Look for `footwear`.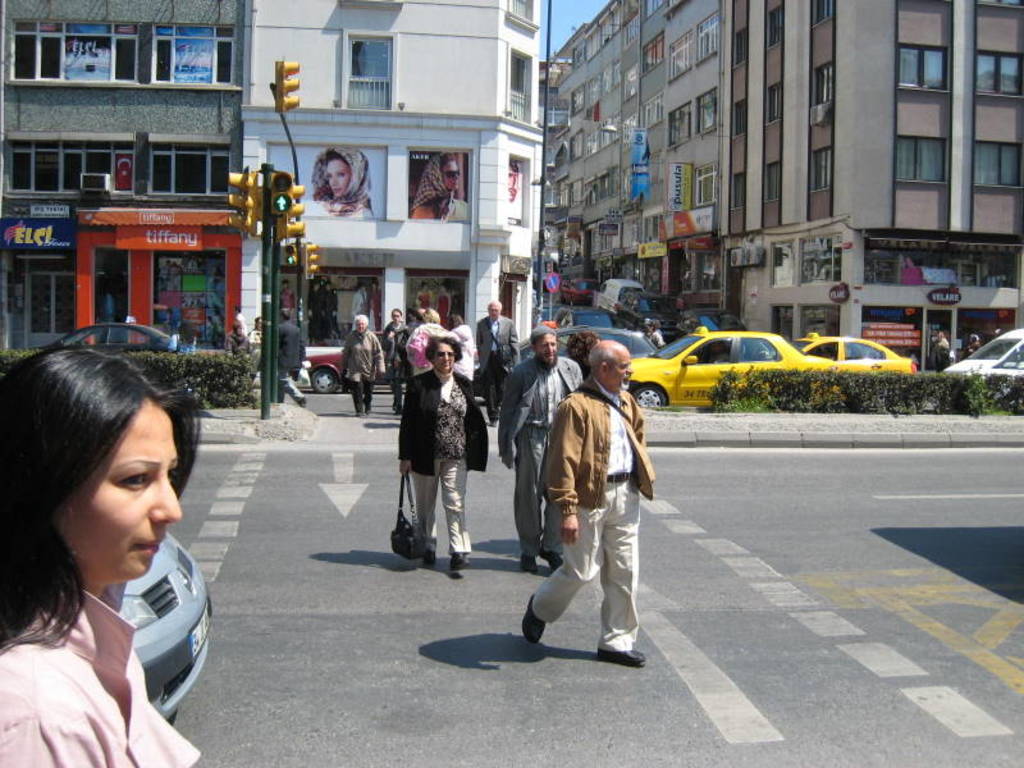
Found: [left=518, top=553, right=543, bottom=577].
